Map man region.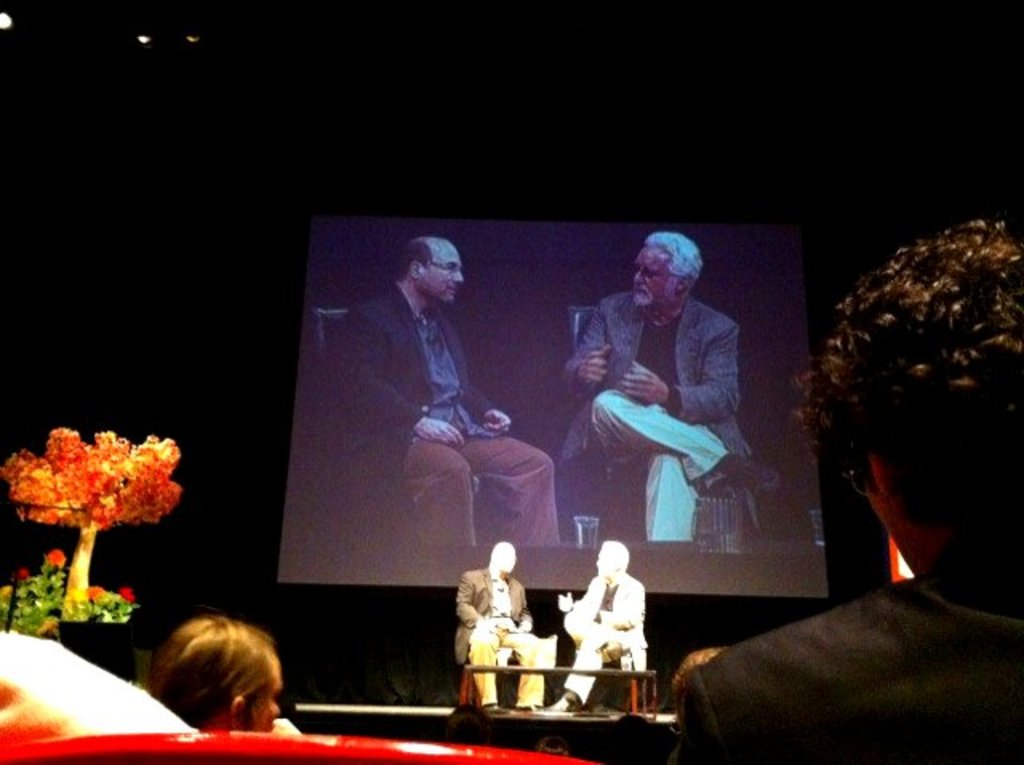
Mapped to <box>677,221,1022,763</box>.
